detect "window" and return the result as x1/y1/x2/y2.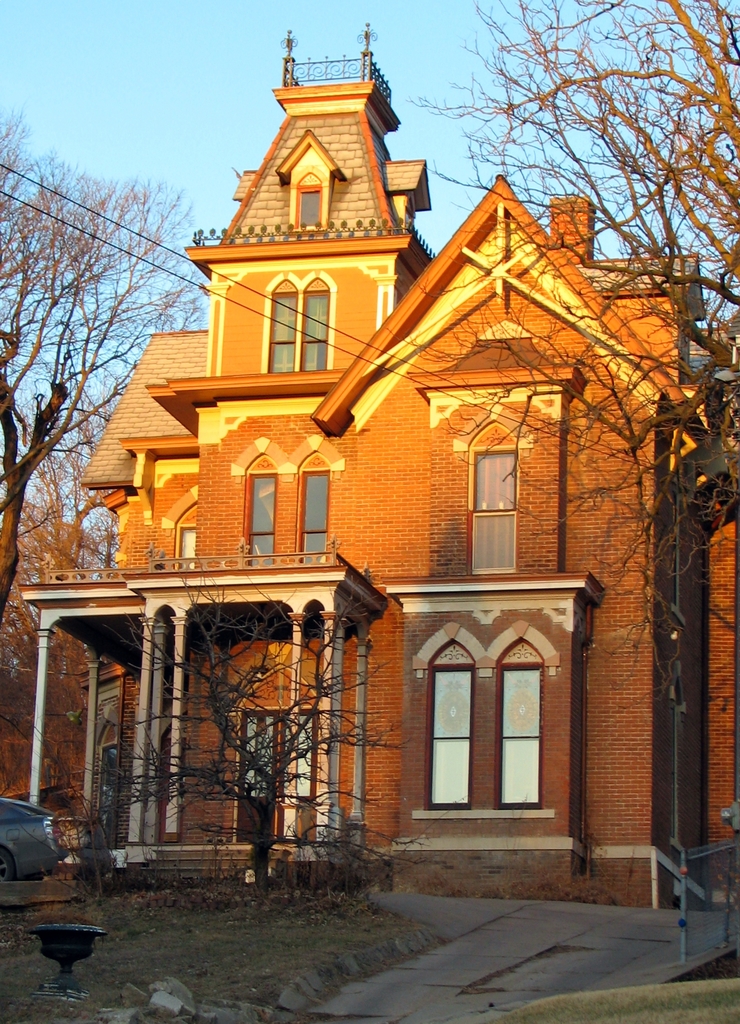
294/186/331/233.
